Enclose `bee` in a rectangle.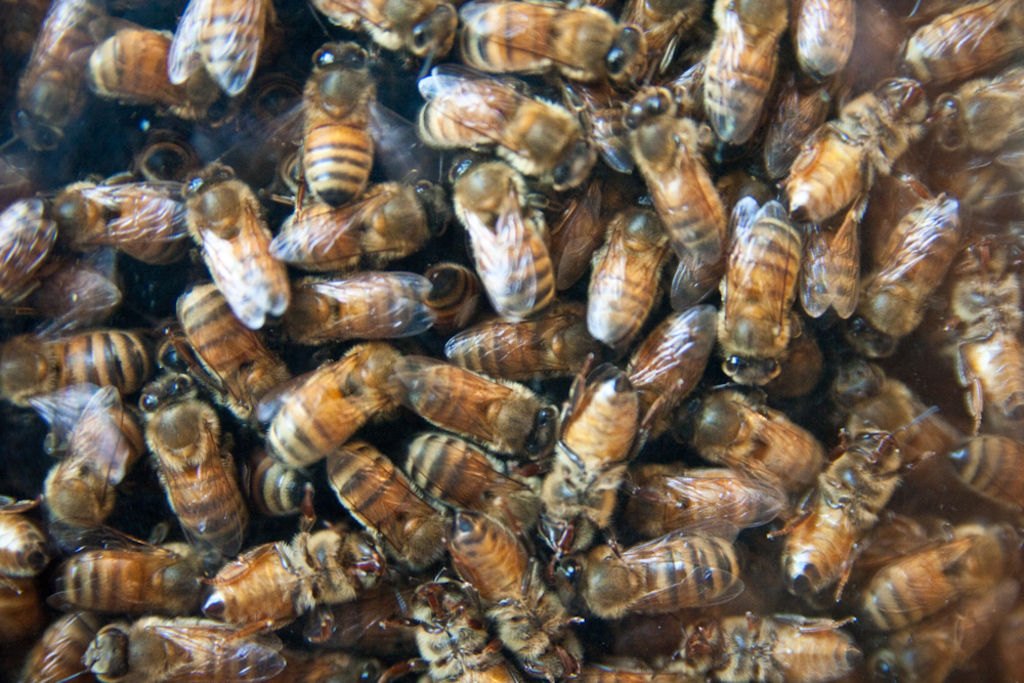
<box>797,198,863,319</box>.
